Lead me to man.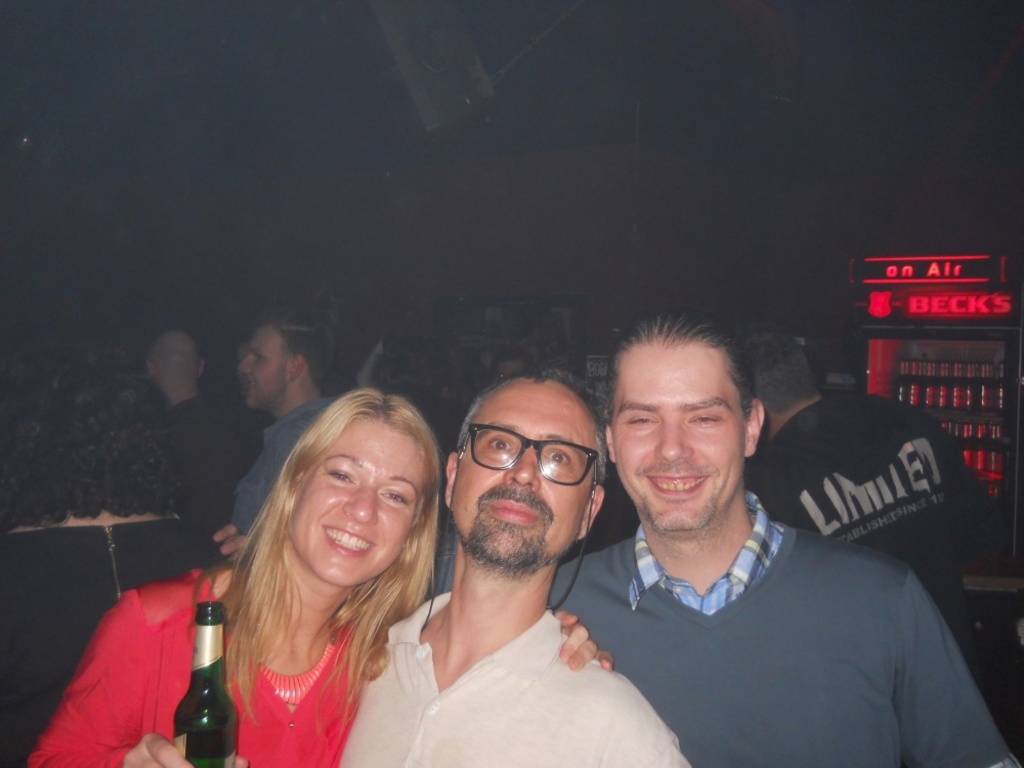
Lead to pyautogui.locateOnScreen(740, 326, 983, 640).
